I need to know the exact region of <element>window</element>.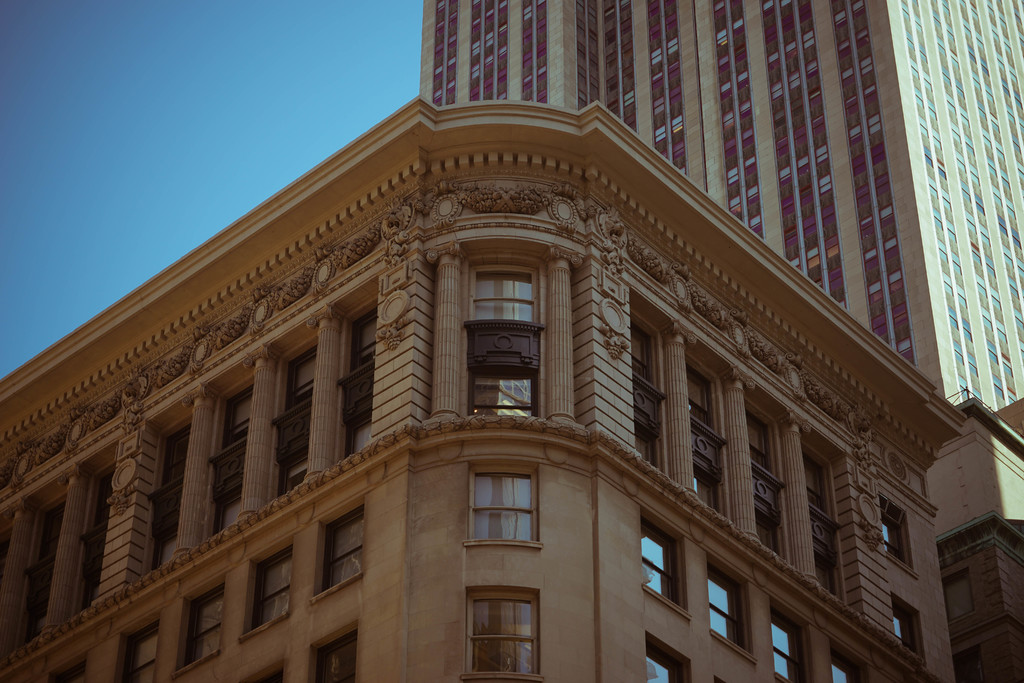
Region: [243, 542, 301, 633].
